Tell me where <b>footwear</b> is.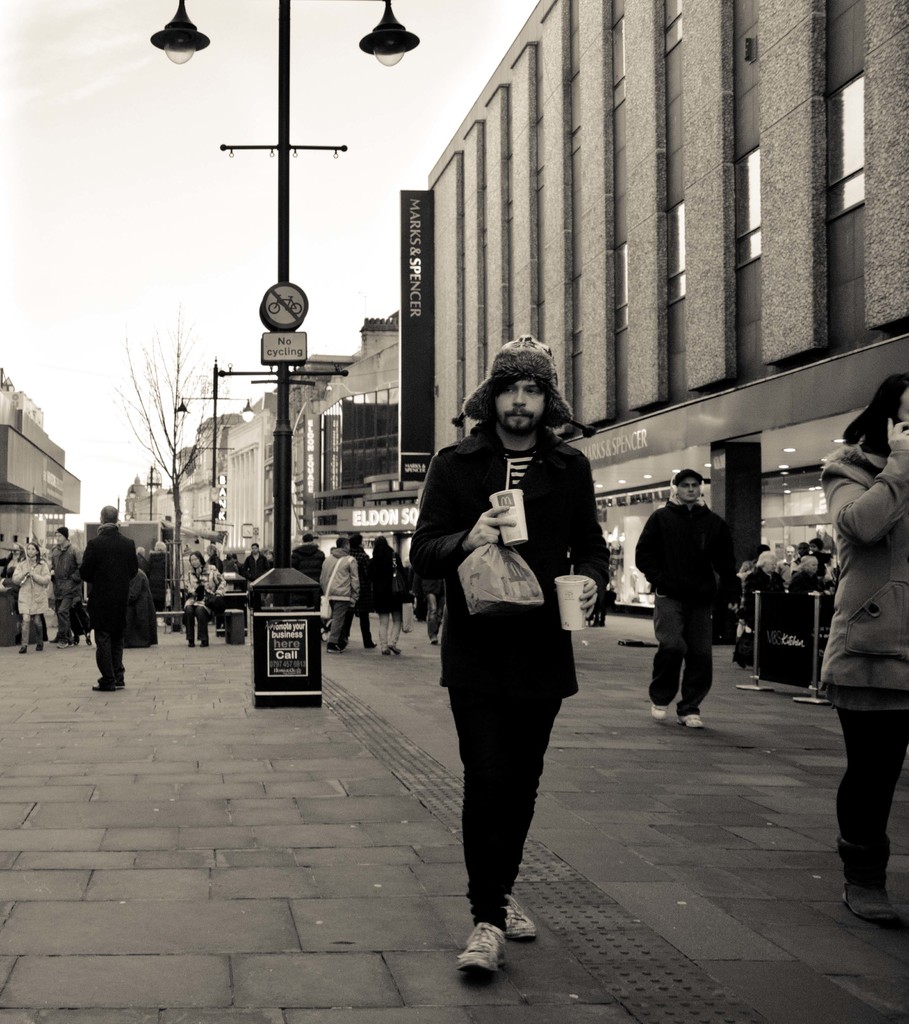
<b>footwear</b> is at <region>199, 643, 208, 650</region>.
